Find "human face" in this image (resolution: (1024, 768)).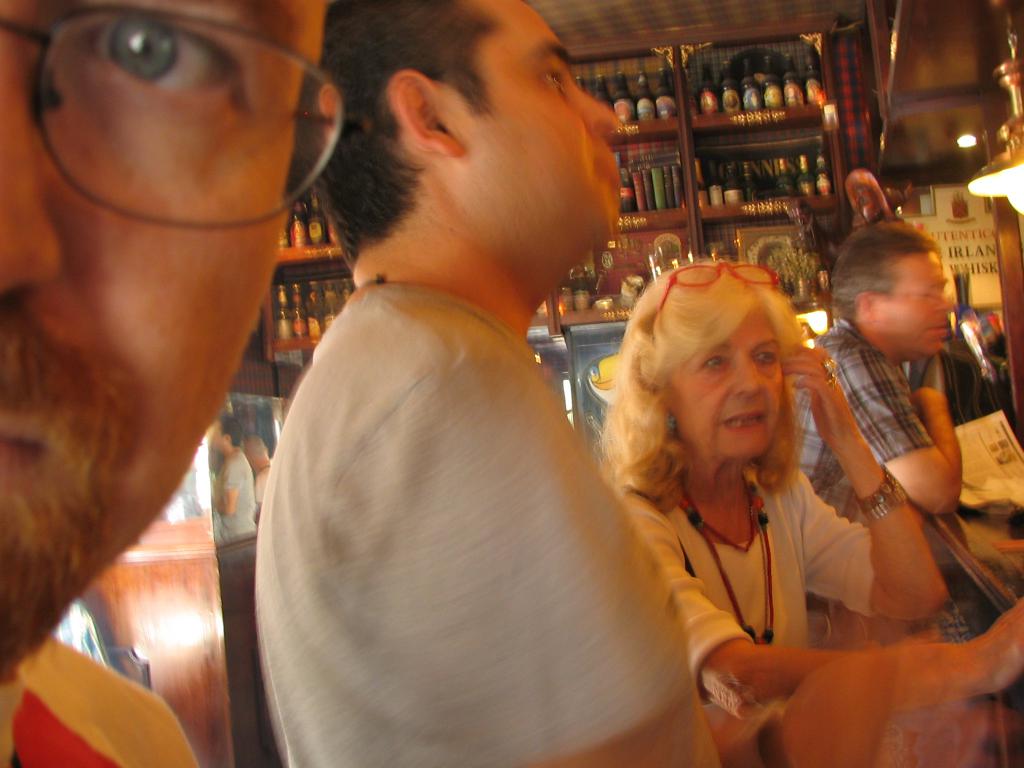
bbox(672, 311, 787, 467).
